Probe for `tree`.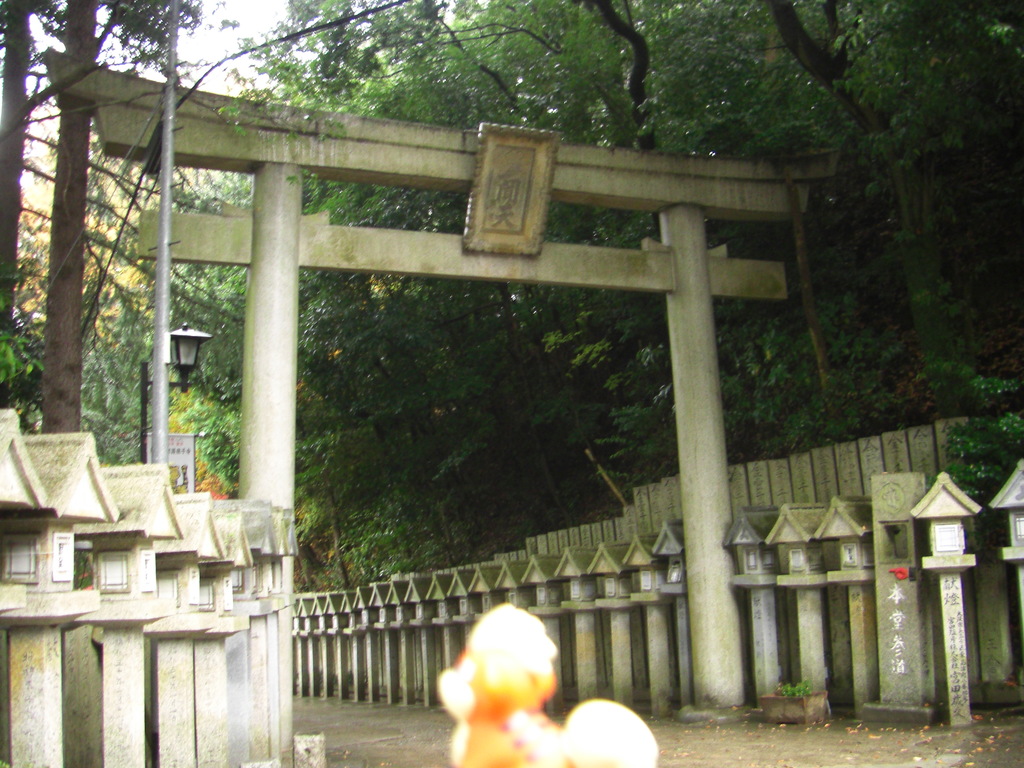
Probe result: bbox(0, 0, 272, 440).
